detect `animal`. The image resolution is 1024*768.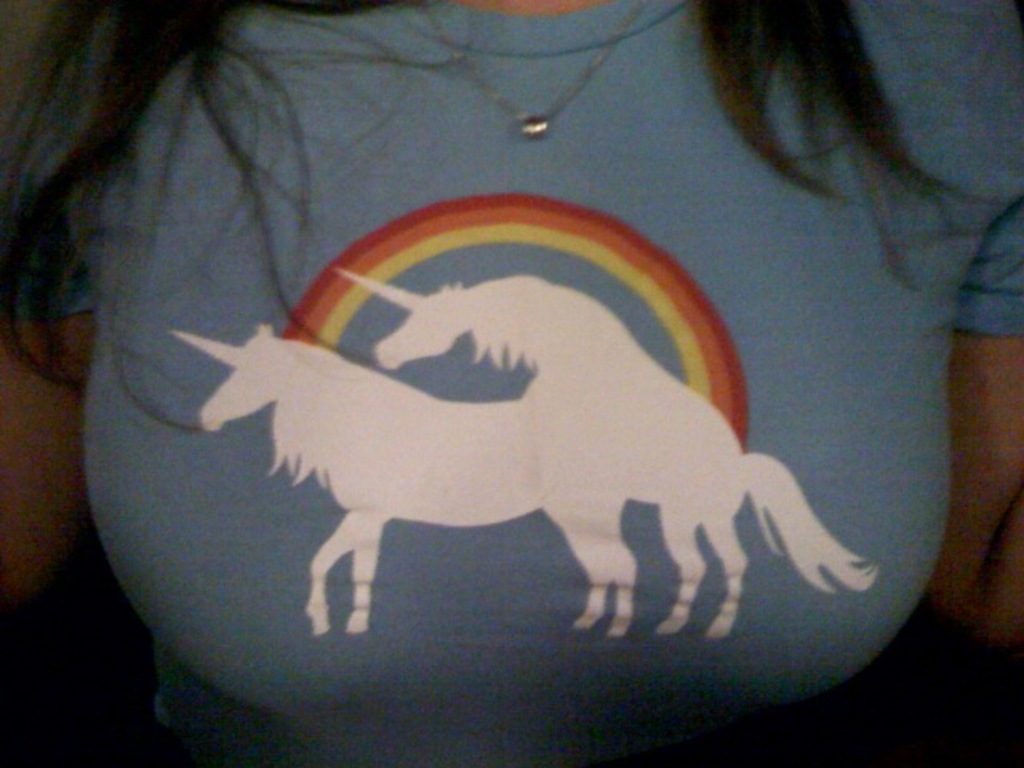
x1=162 y1=317 x2=634 y2=635.
